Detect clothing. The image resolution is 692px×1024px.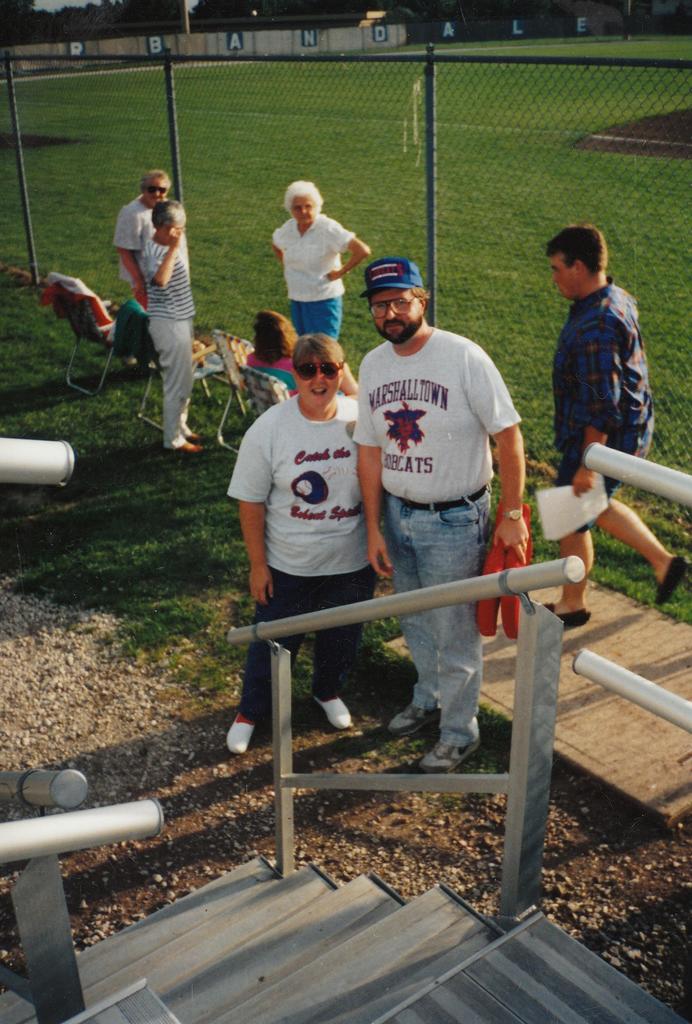
146 239 202 449.
